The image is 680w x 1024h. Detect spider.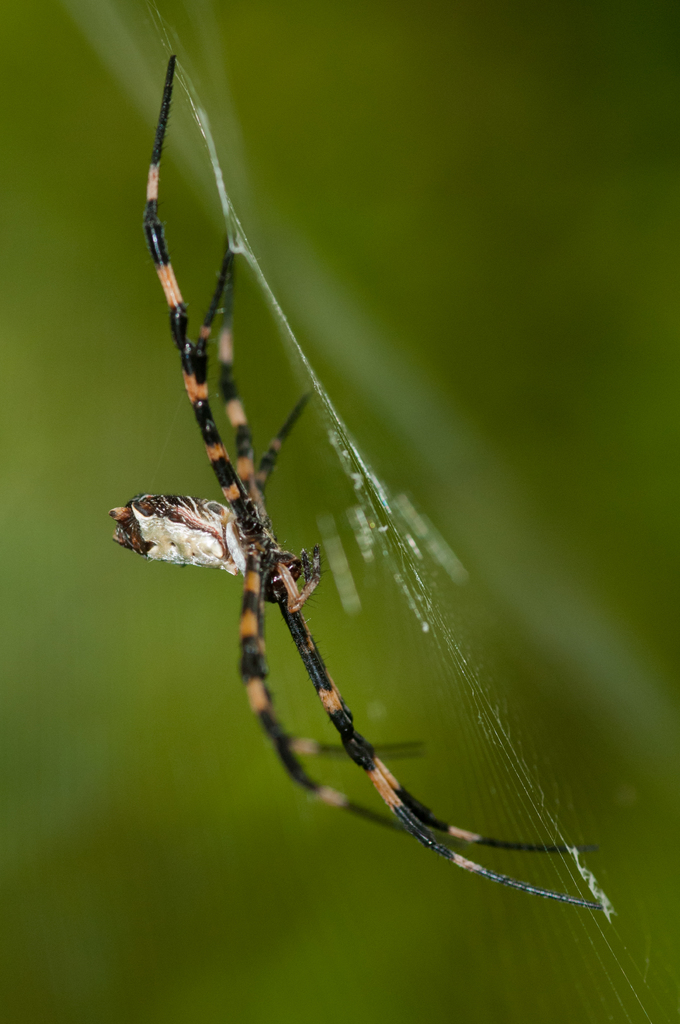
Detection: {"x1": 110, "y1": 55, "x2": 604, "y2": 914}.
